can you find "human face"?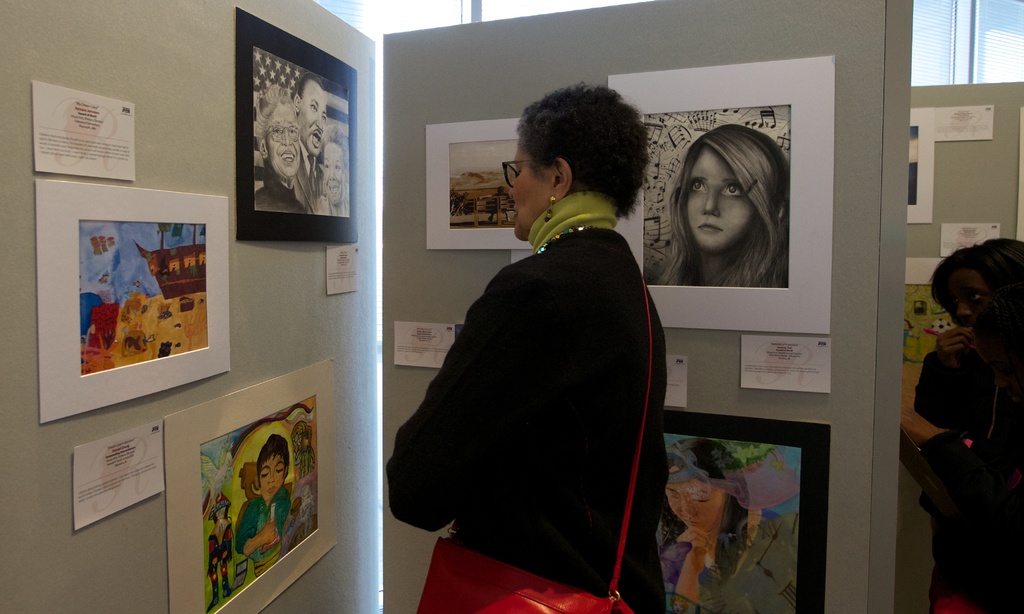
Yes, bounding box: 324/144/346/197.
